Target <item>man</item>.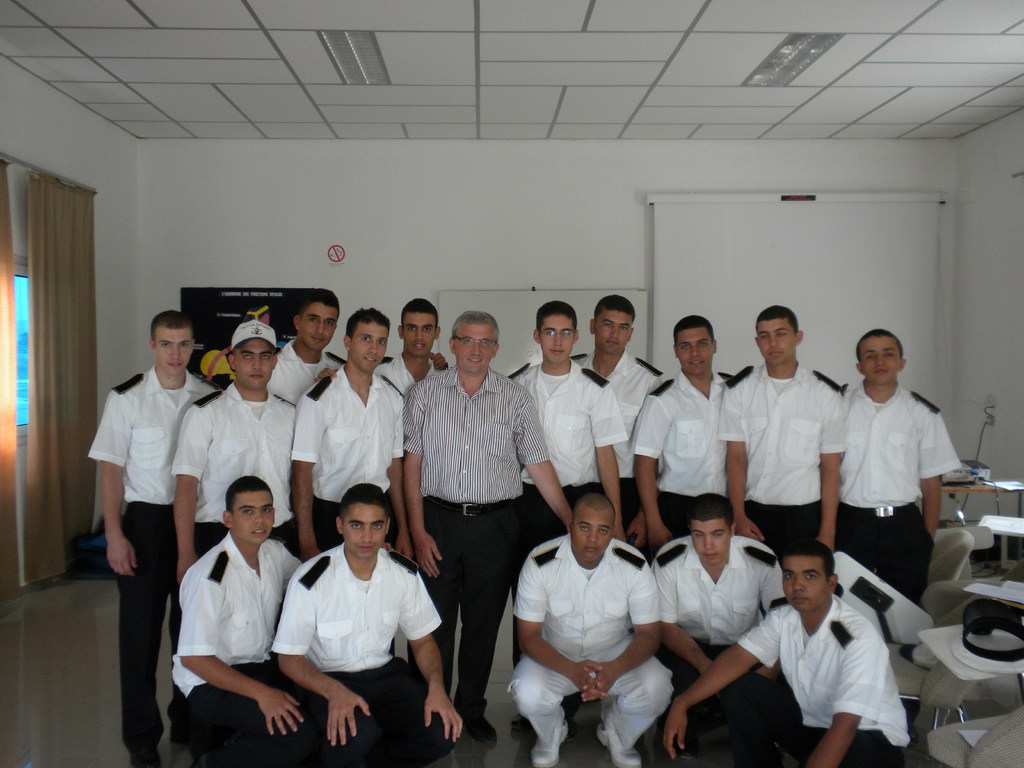
Target region: BBox(286, 306, 409, 560).
